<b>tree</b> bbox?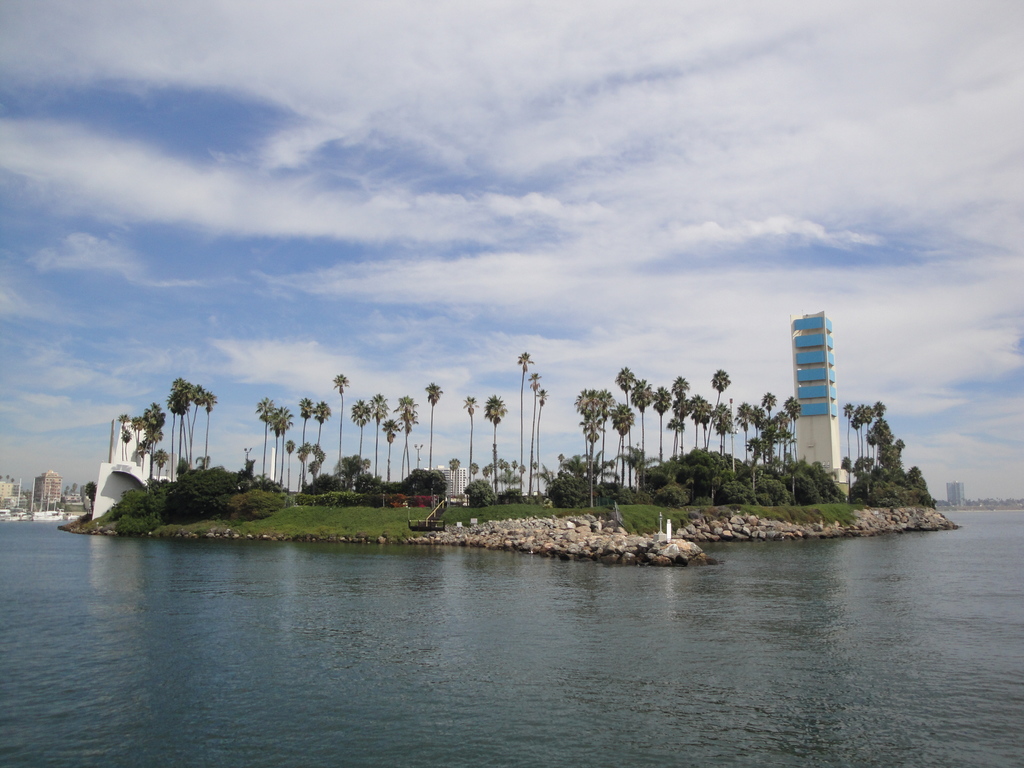
box=[642, 380, 666, 458]
